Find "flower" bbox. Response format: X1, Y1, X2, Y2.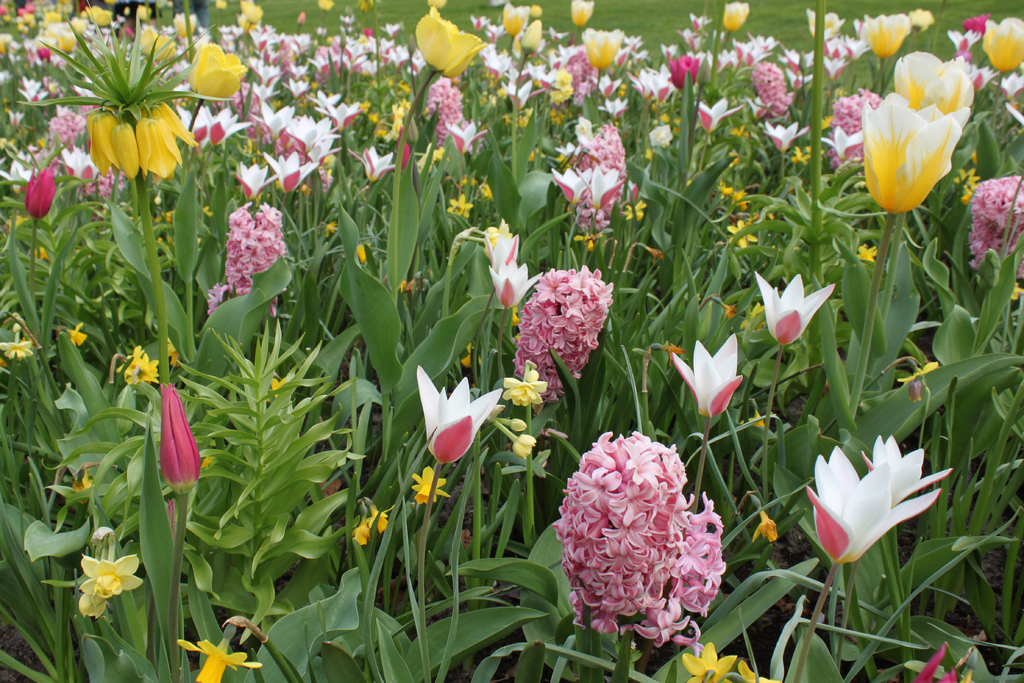
0, 338, 36, 358.
